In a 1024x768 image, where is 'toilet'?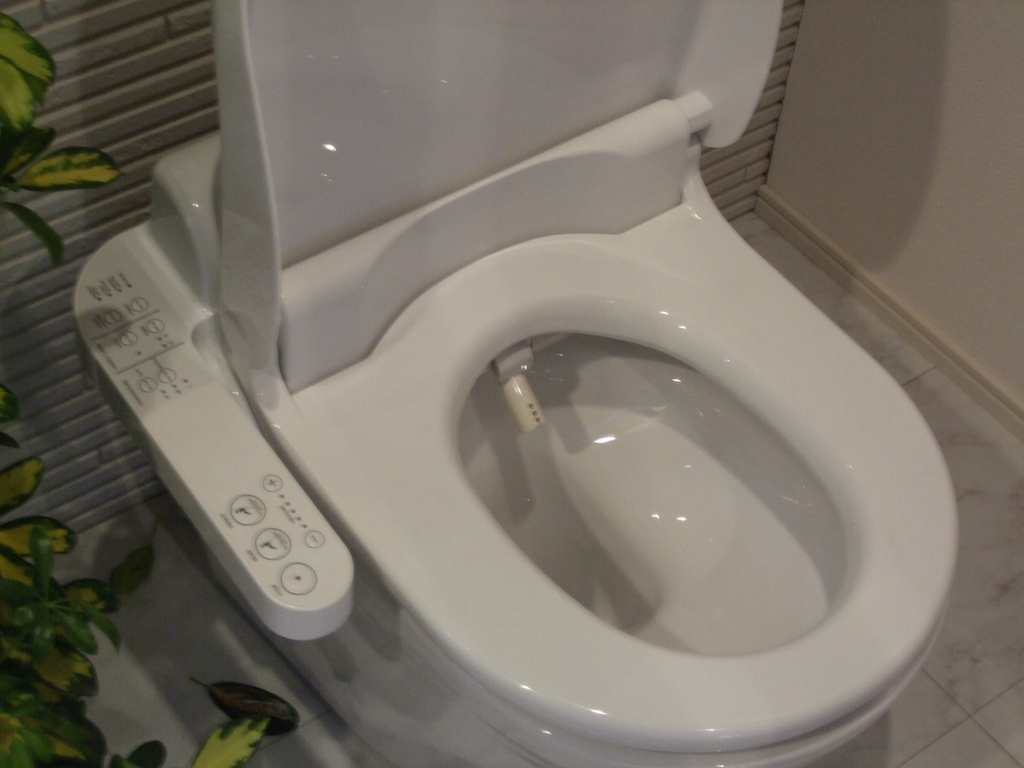
[left=70, top=1, right=959, bottom=767].
